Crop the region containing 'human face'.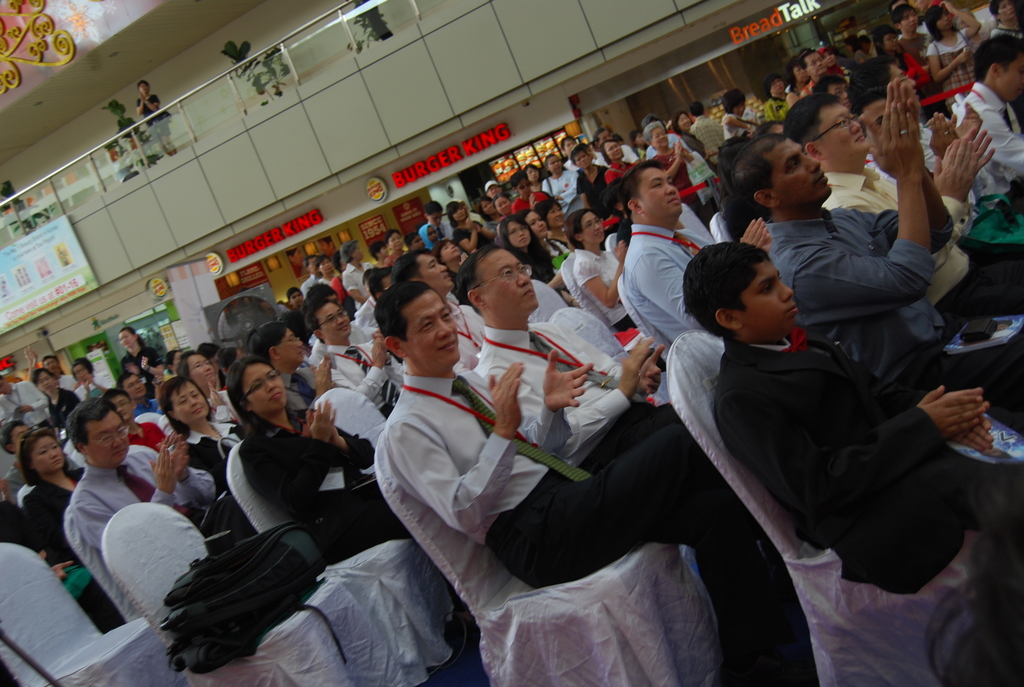
Crop region: <bbox>634, 160, 676, 231</bbox>.
